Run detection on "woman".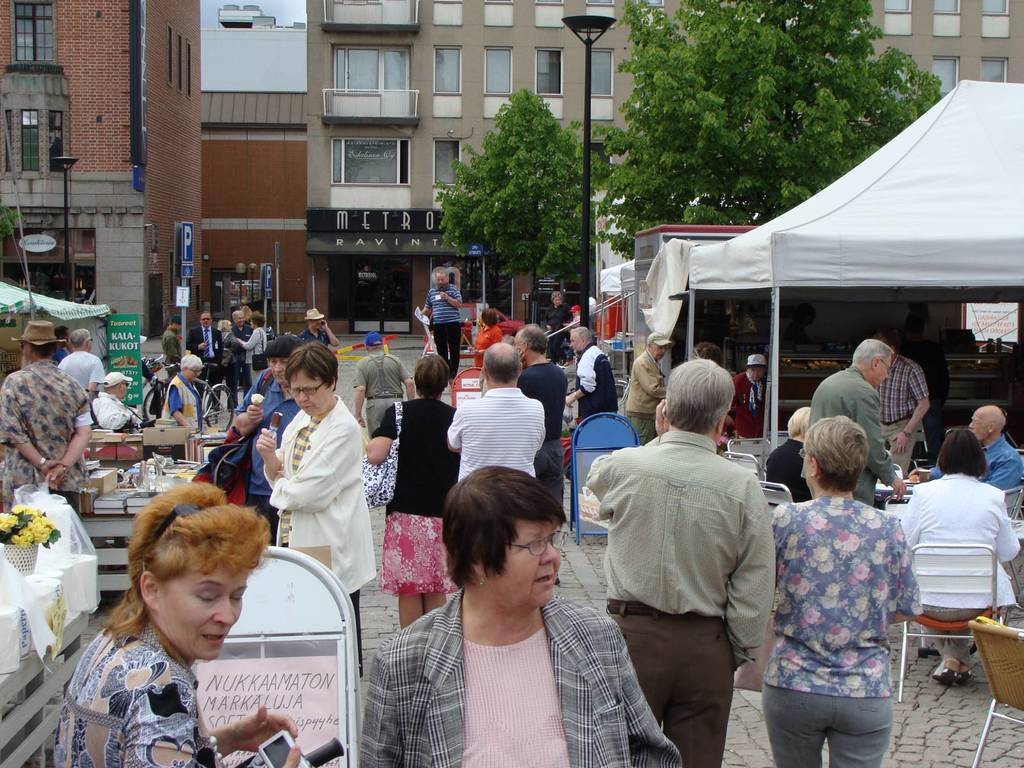
Result: locate(769, 413, 932, 767).
